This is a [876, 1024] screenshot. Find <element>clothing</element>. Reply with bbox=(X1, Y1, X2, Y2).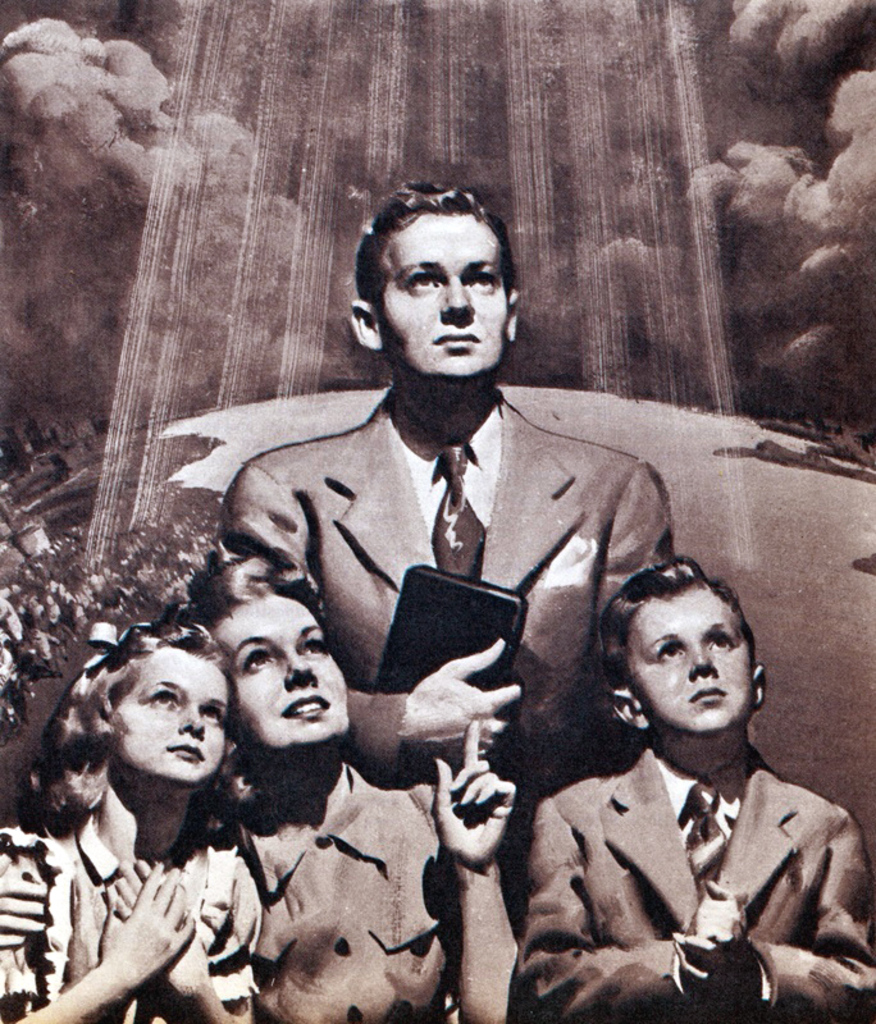
bbox=(222, 760, 455, 1023).
